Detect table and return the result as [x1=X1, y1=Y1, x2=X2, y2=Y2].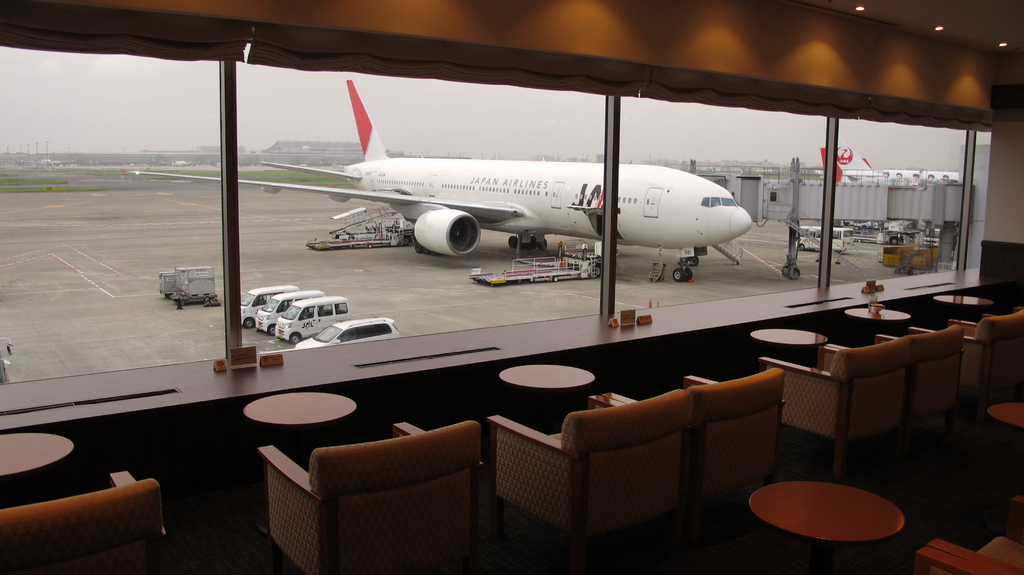
[x1=989, y1=404, x2=1023, y2=429].
